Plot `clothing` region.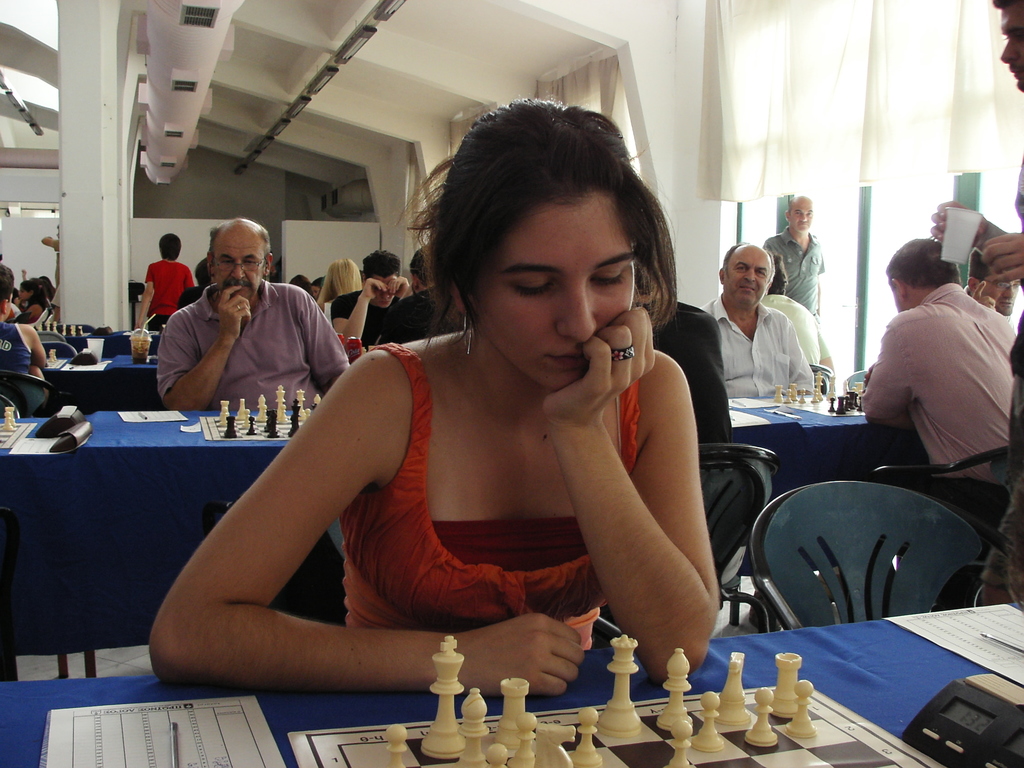
Plotted at [12,306,35,321].
